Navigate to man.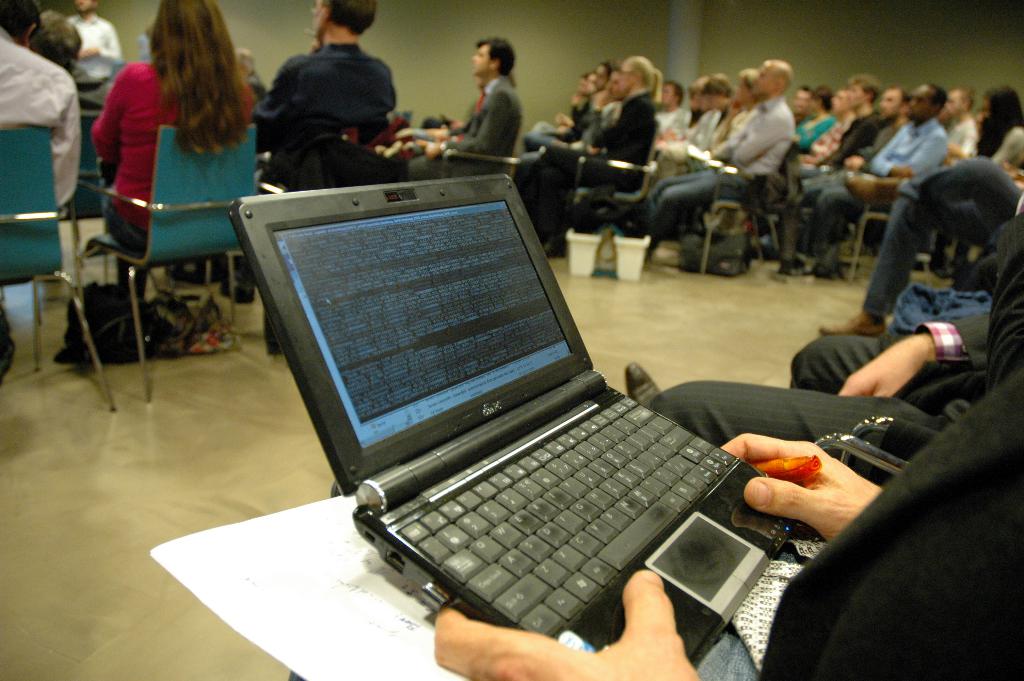
Navigation target: detection(787, 74, 880, 180).
